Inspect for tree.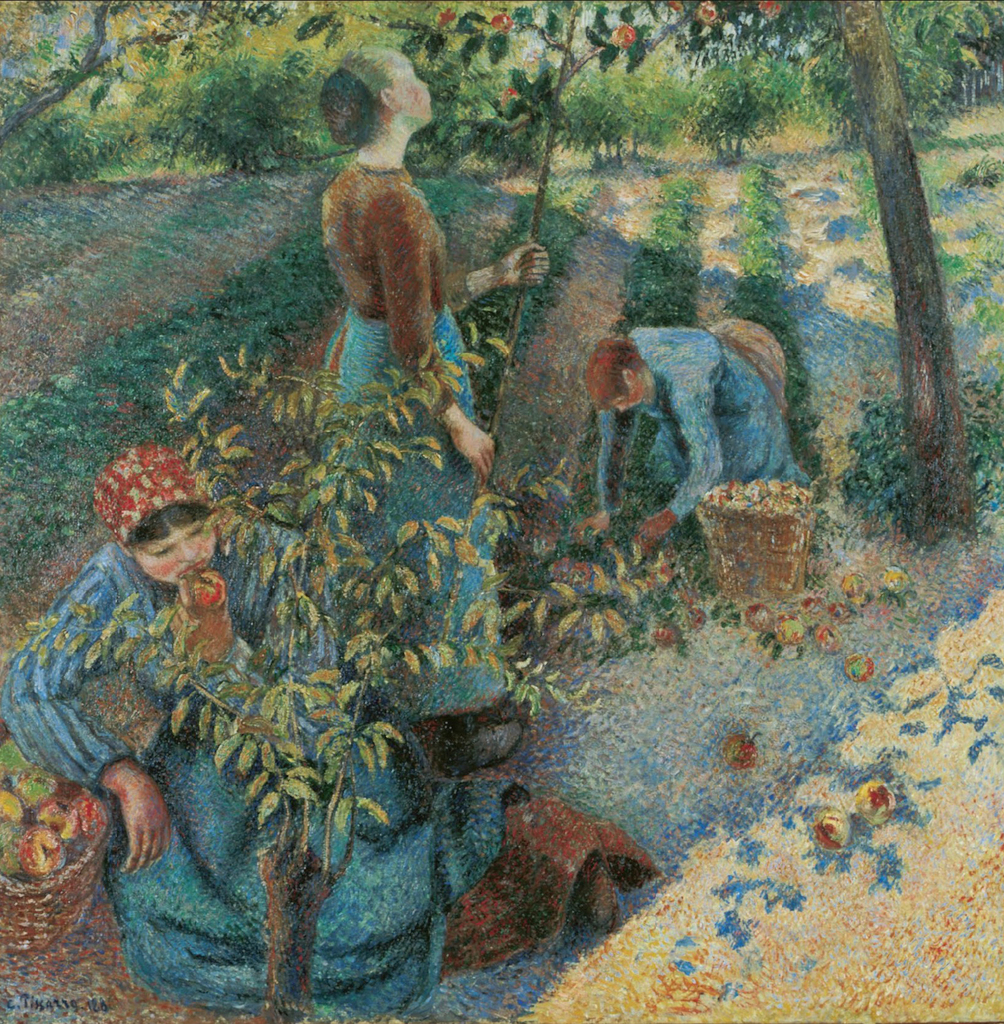
Inspection: x1=690, y1=56, x2=808, y2=147.
